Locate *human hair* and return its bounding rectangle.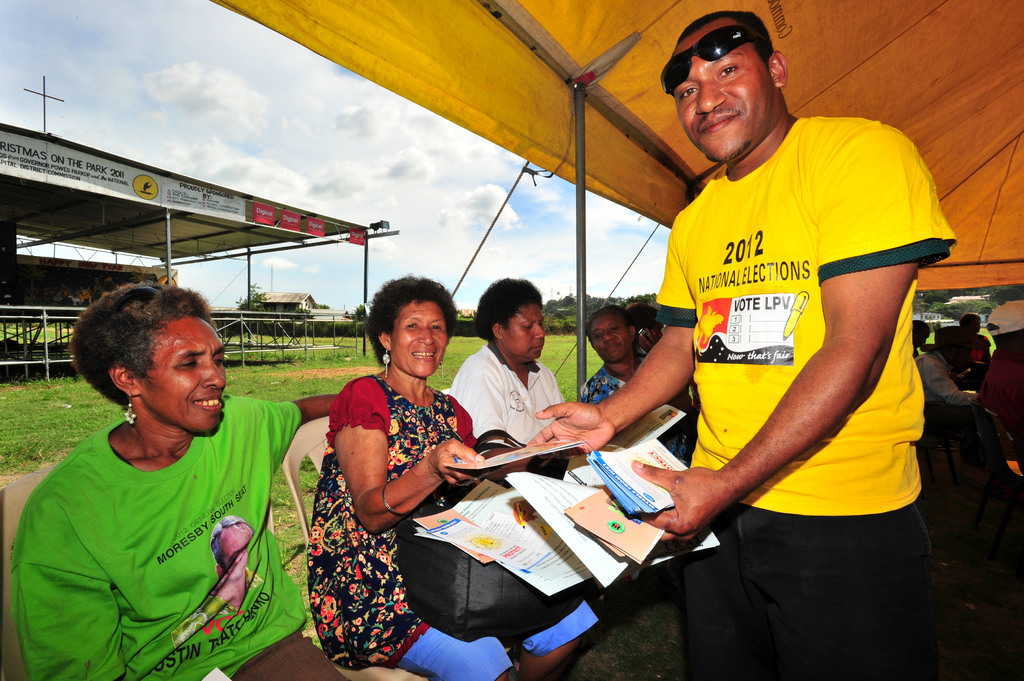
box(361, 267, 467, 360).
